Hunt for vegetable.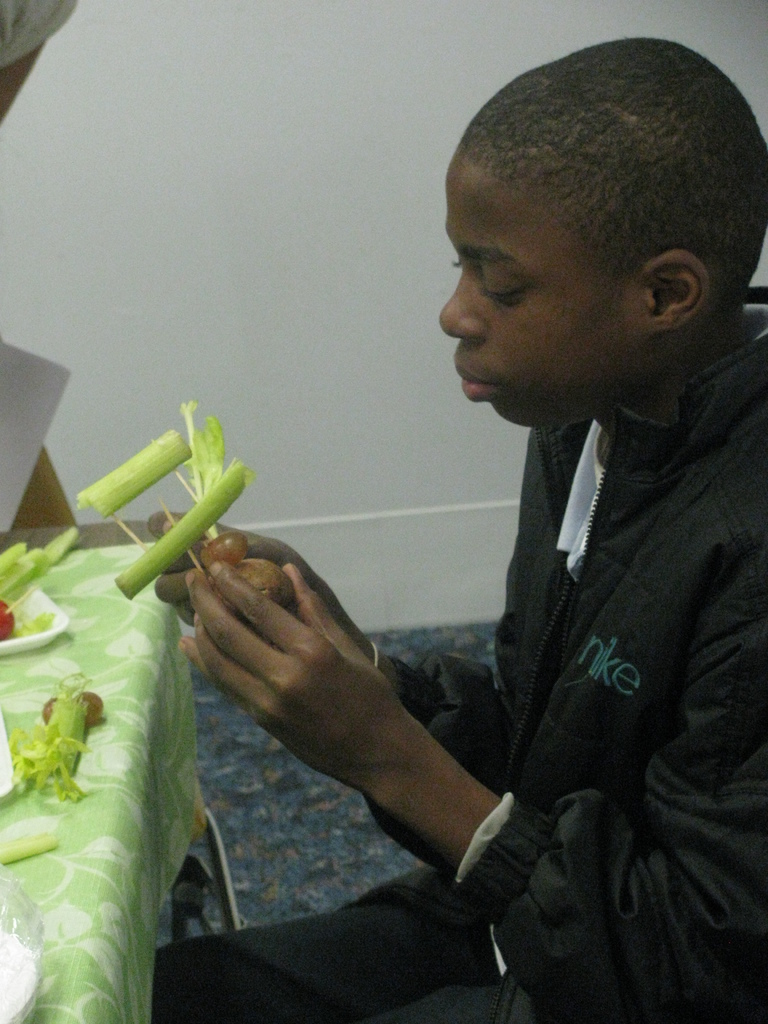
Hunted down at bbox=(5, 671, 103, 798).
